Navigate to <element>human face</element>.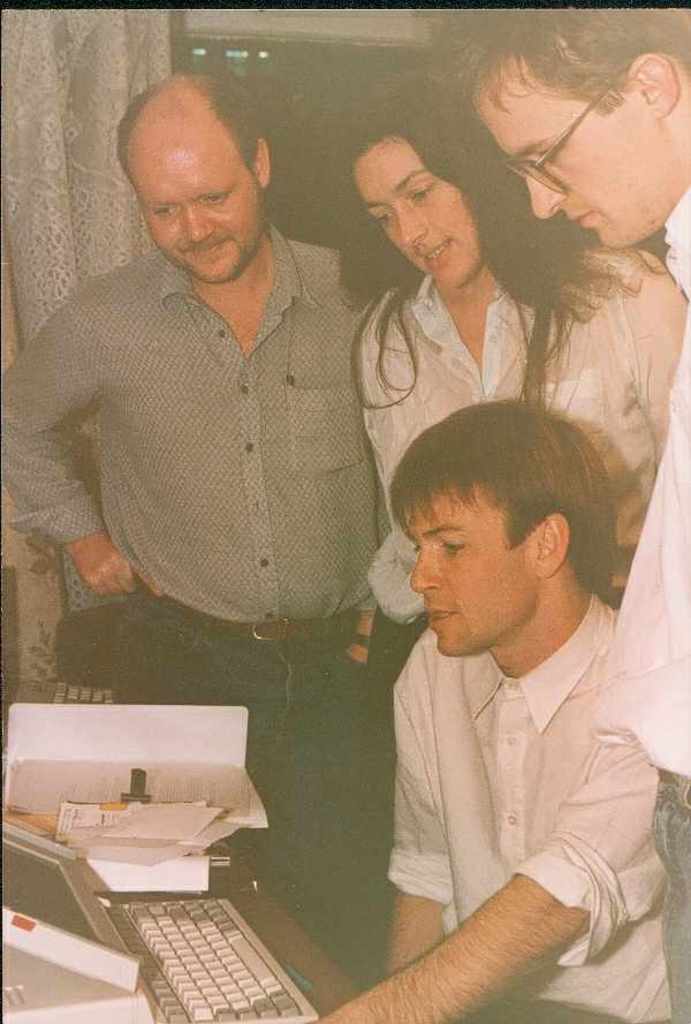
Navigation target: (144,168,265,286).
